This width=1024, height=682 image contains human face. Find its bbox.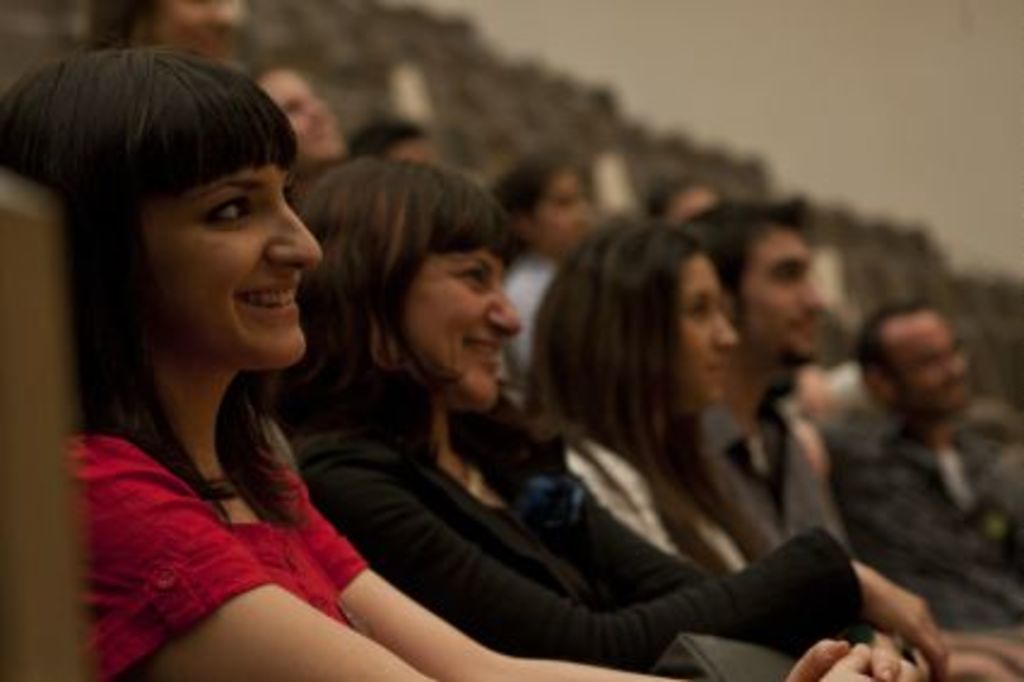
region(742, 229, 822, 357).
